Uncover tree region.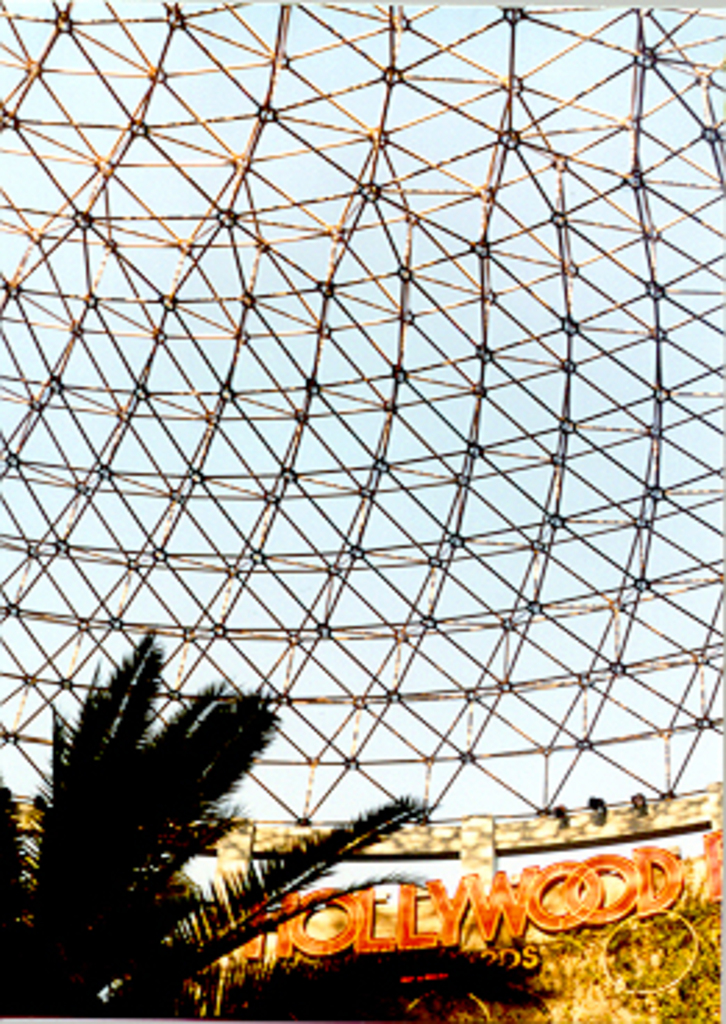
Uncovered: (left=0, top=629, right=559, bottom=1021).
